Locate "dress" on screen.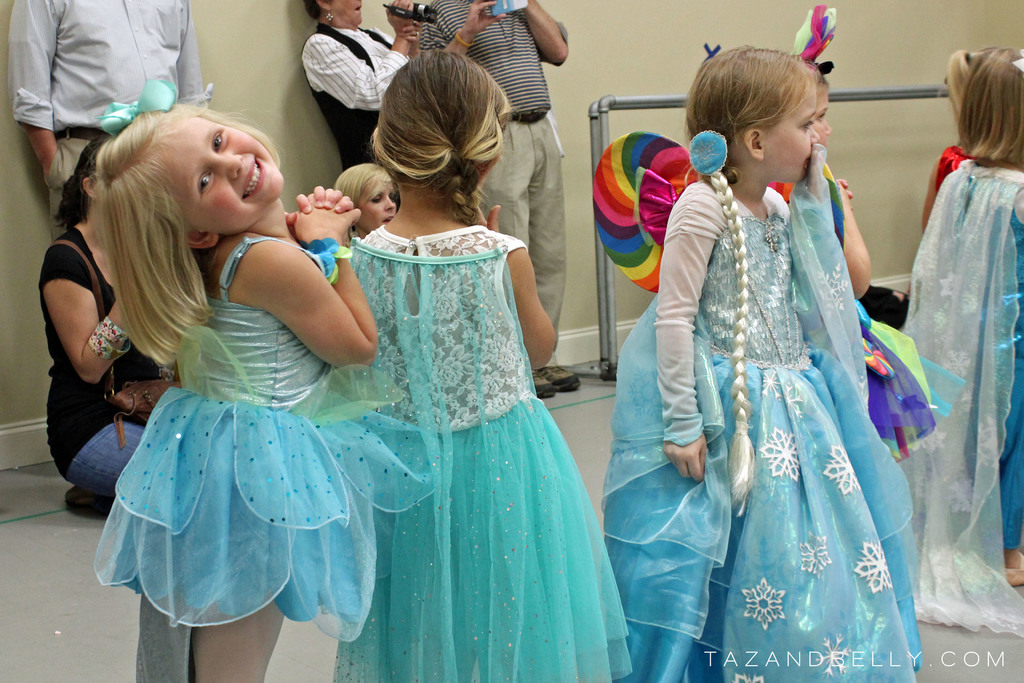
On screen at 600,178,920,681.
